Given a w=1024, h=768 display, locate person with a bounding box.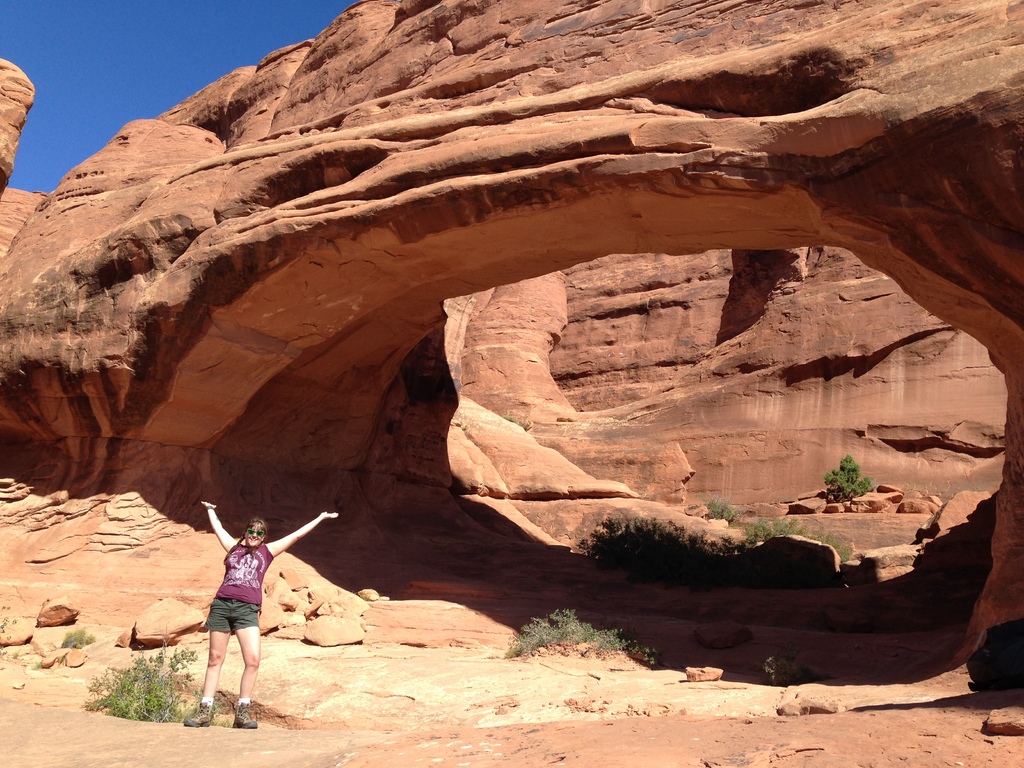
Located: select_region(179, 508, 326, 710).
